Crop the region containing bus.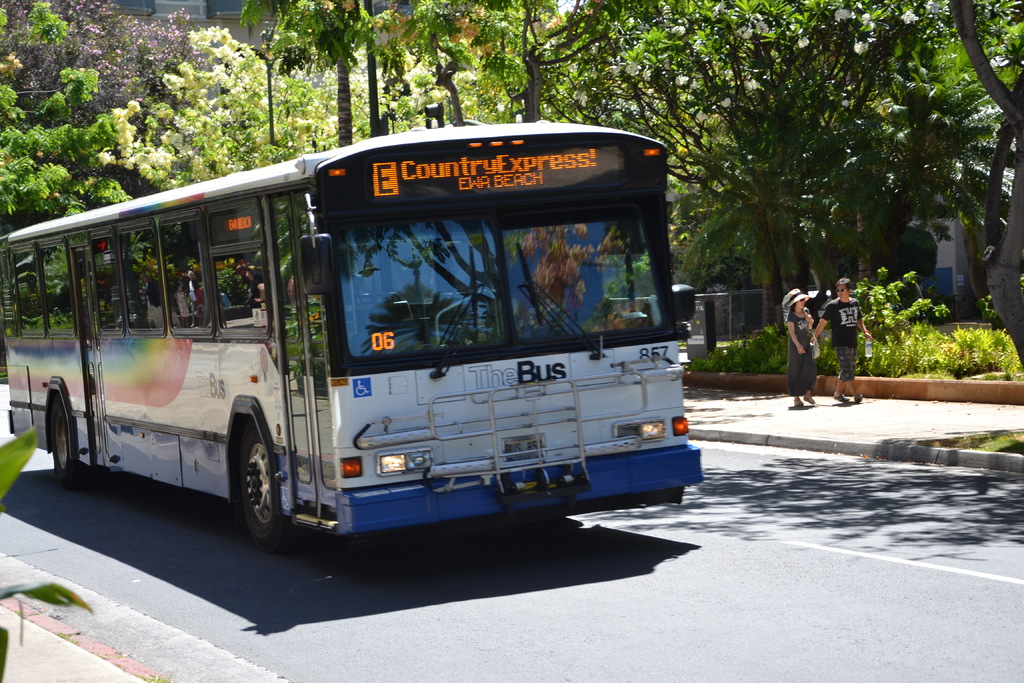
Crop region: select_region(0, 120, 696, 546).
